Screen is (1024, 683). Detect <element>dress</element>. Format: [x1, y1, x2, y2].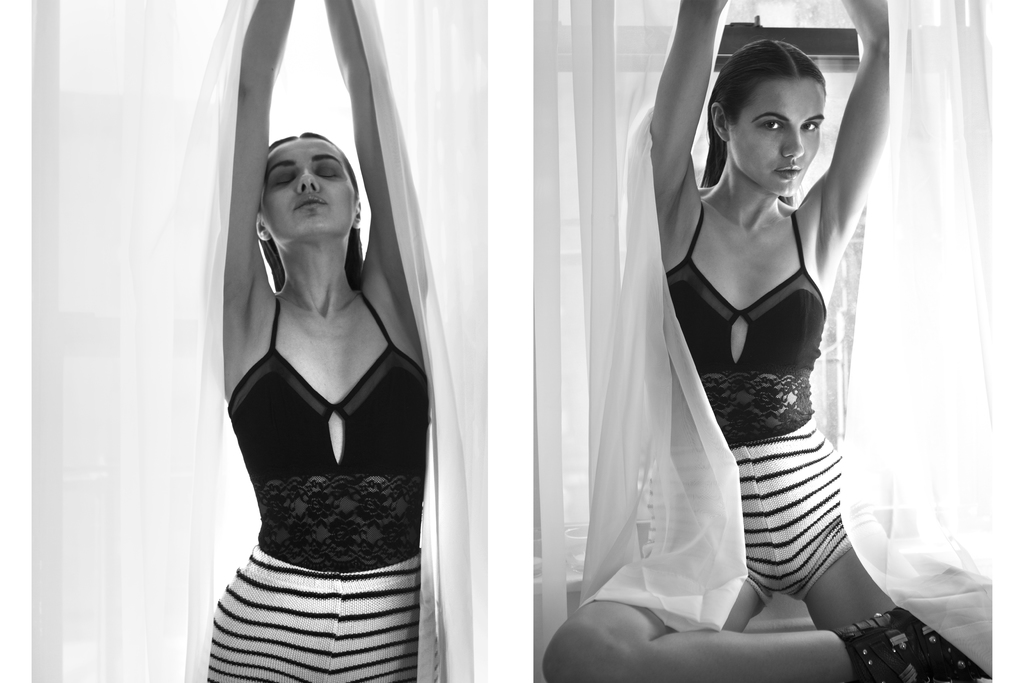
[665, 210, 856, 605].
